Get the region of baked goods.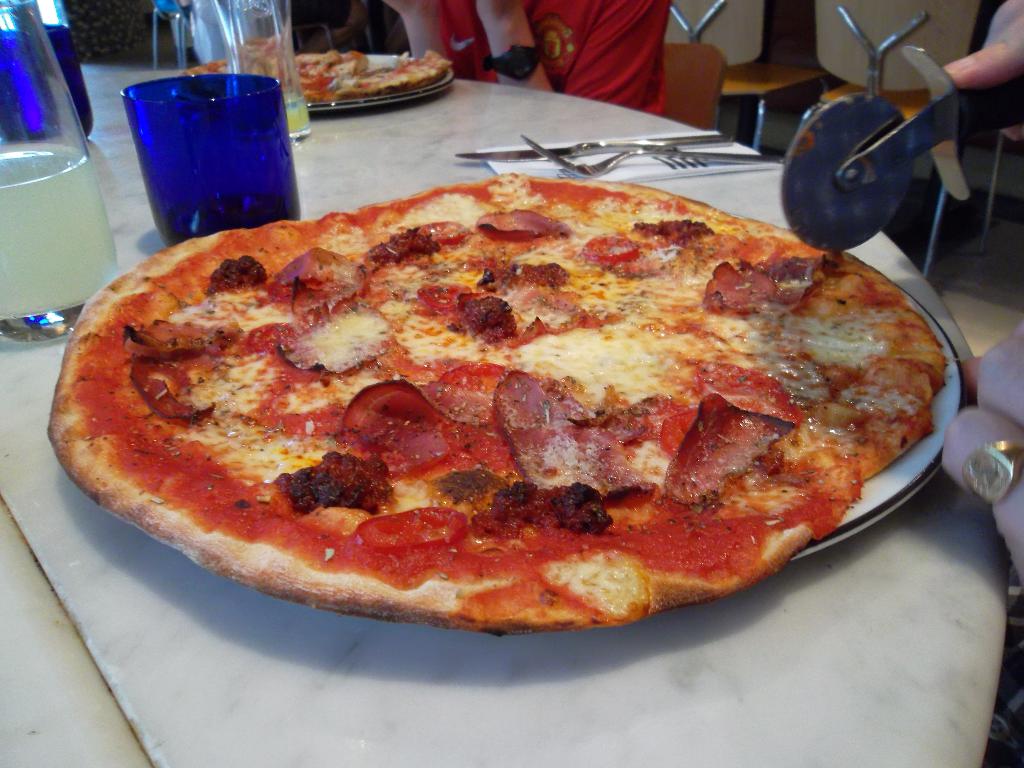
box(52, 181, 913, 660).
